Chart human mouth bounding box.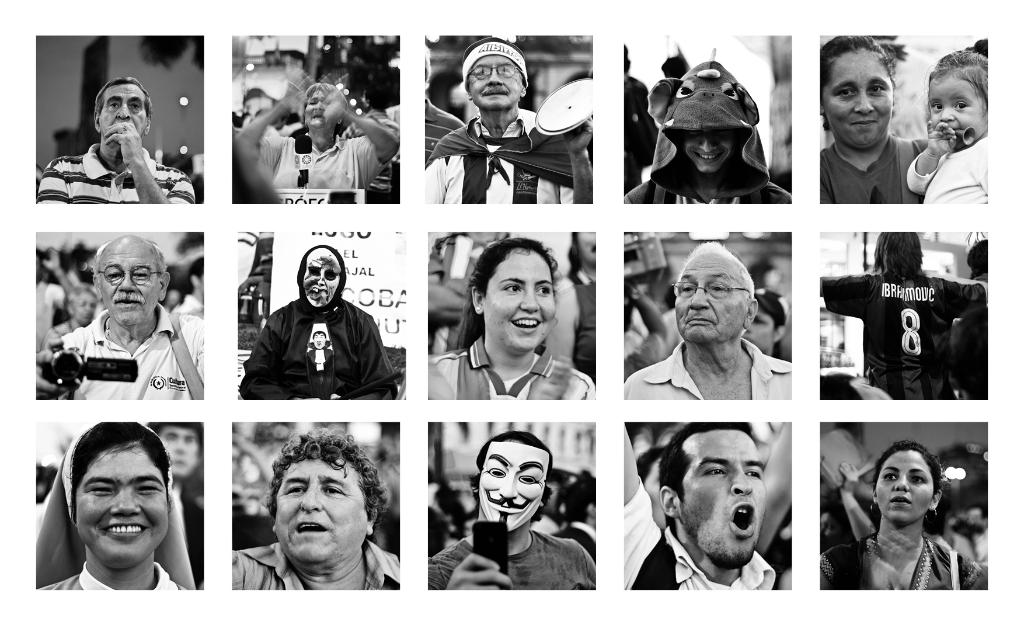
Charted: crop(849, 116, 879, 128).
